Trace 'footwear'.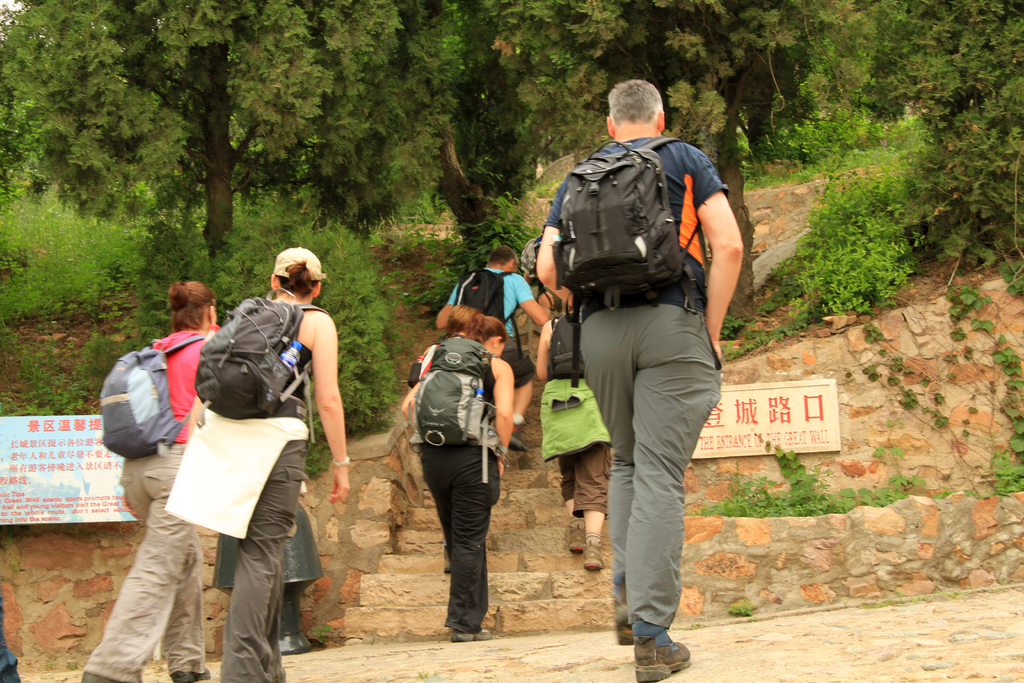
Traced to {"left": 570, "top": 529, "right": 582, "bottom": 555}.
